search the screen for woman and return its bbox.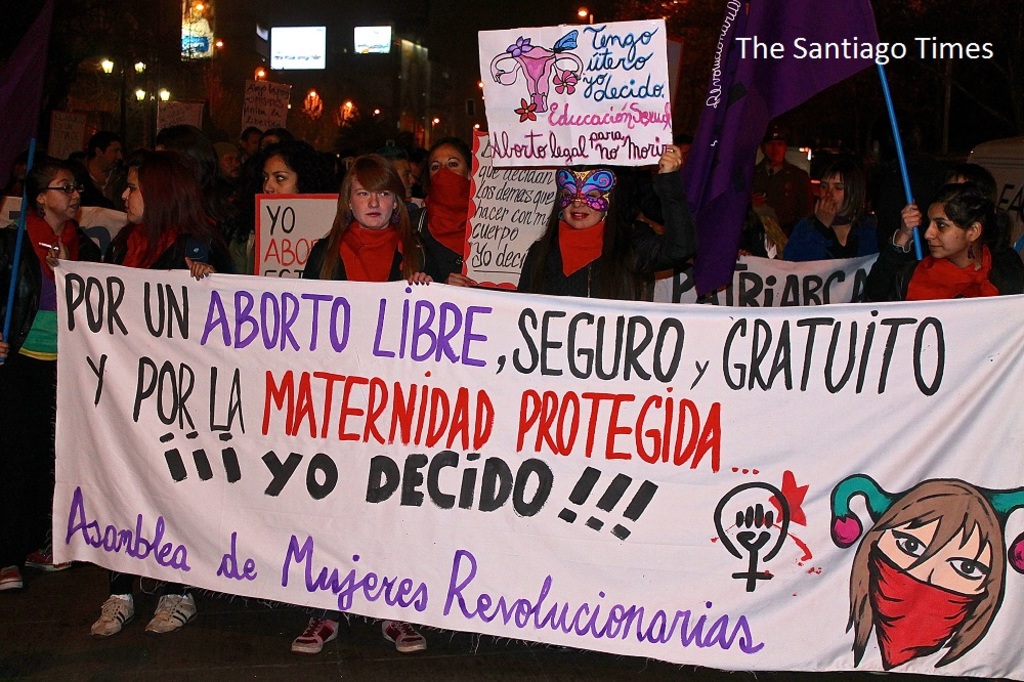
Found: [0,154,123,590].
